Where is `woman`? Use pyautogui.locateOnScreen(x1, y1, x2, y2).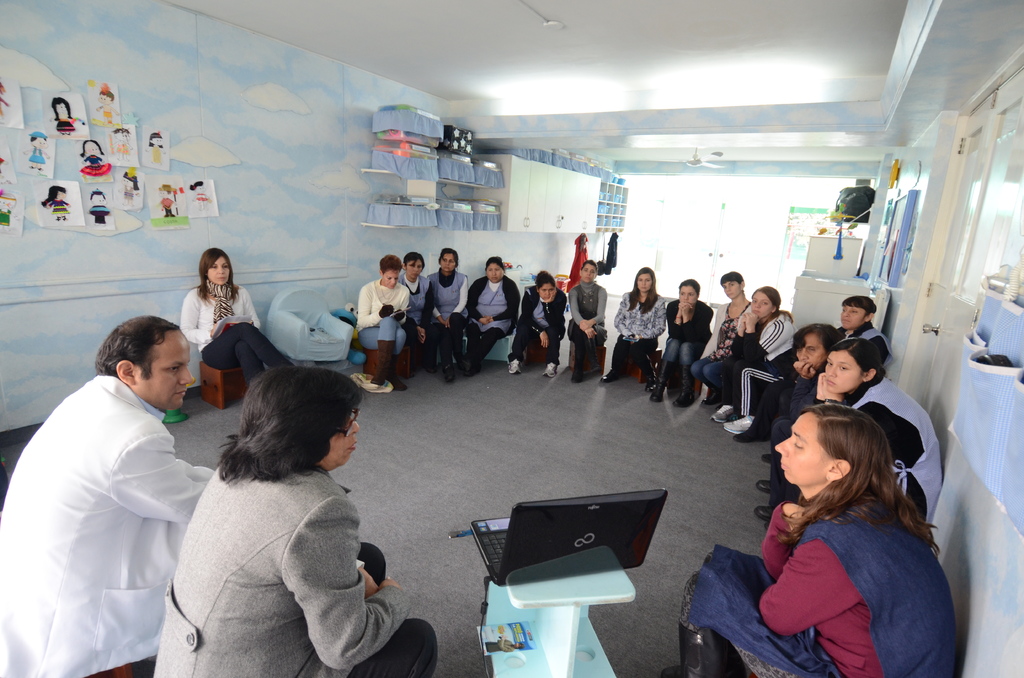
pyautogui.locateOnScreen(524, 272, 568, 381).
